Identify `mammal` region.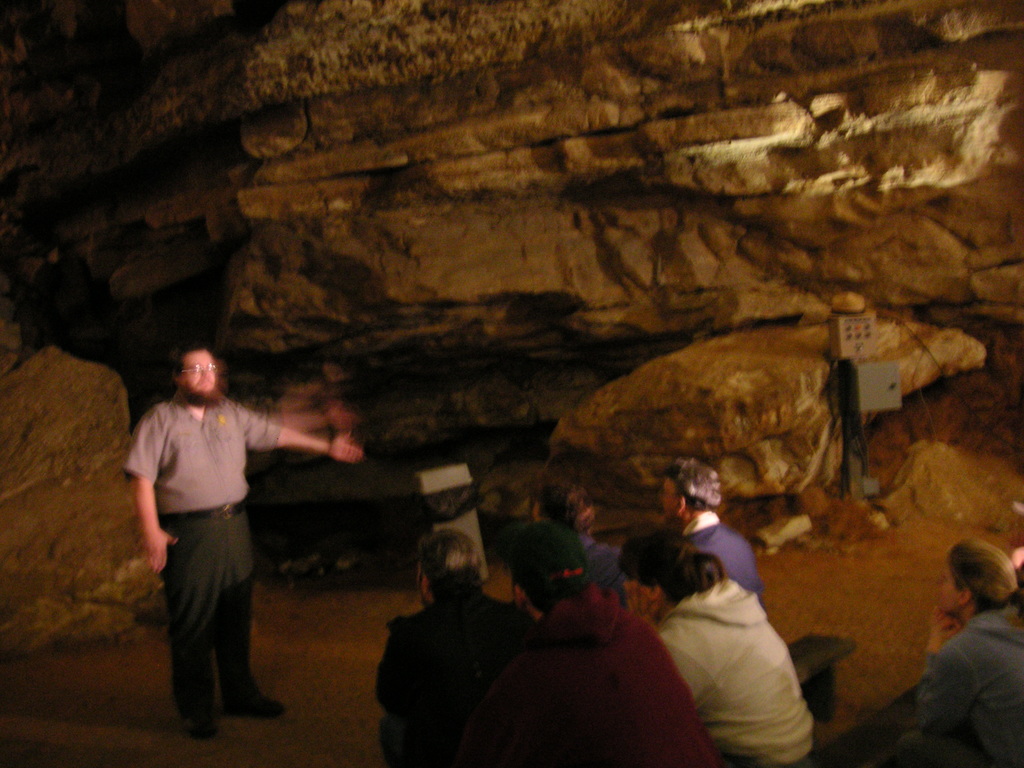
Region: region(531, 481, 596, 540).
